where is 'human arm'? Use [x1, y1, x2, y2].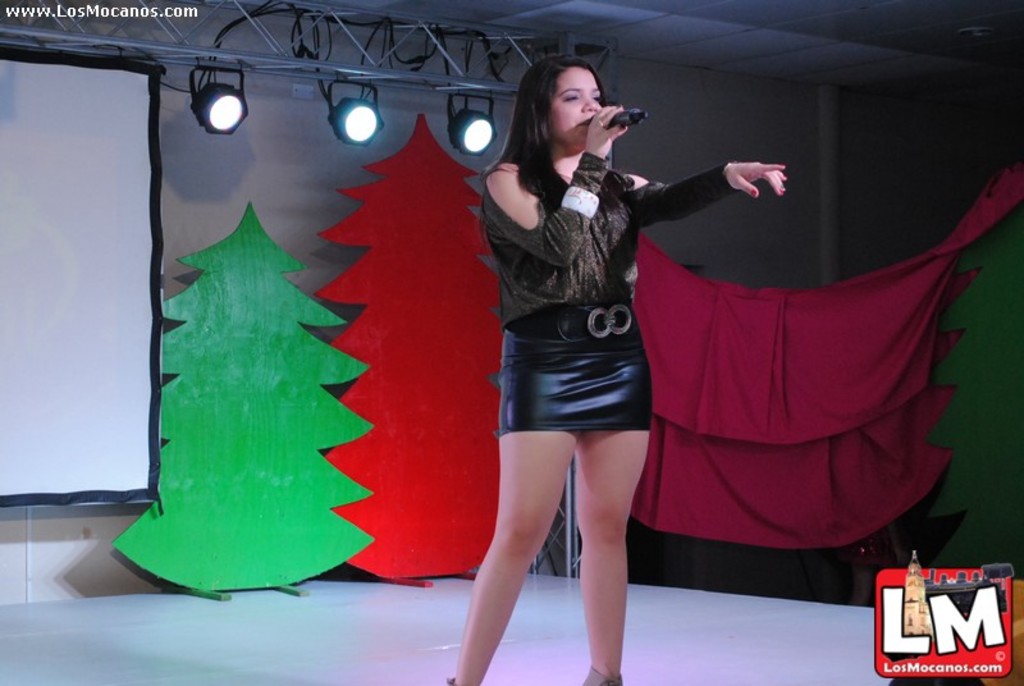
[474, 100, 630, 273].
